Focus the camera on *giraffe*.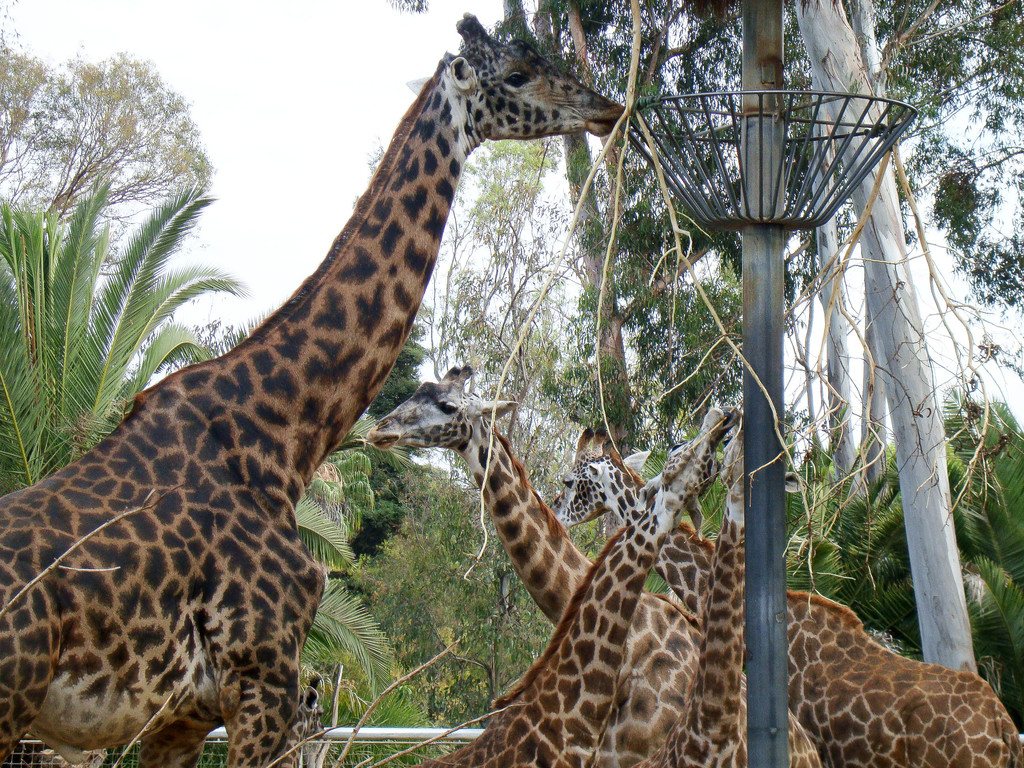
Focus region: <box>556,423,1023,767</box>.
